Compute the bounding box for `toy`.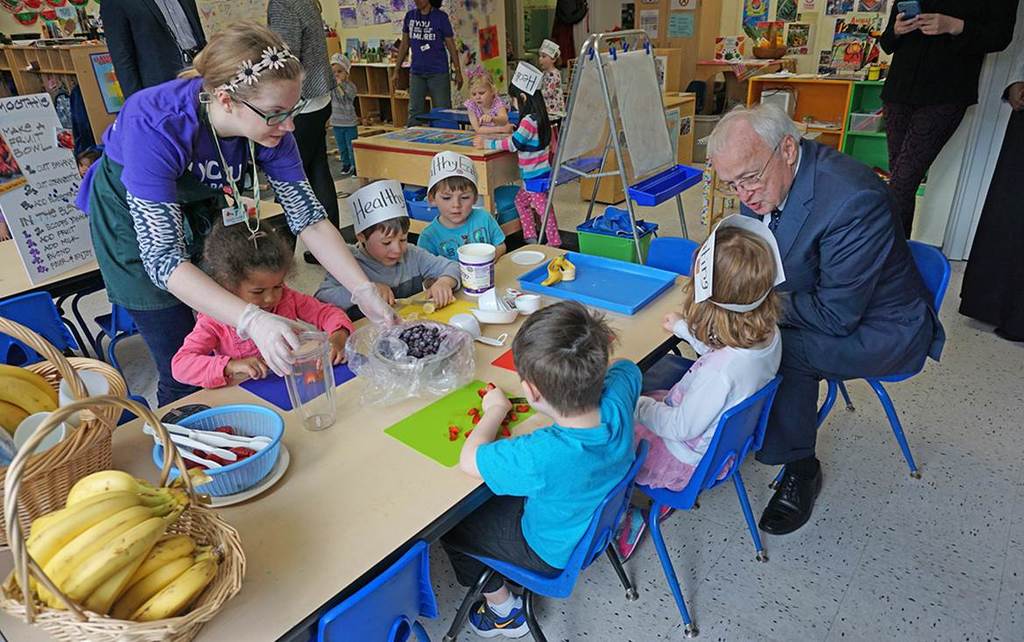
x1=833, y1=32, x2=867, y2=67.
